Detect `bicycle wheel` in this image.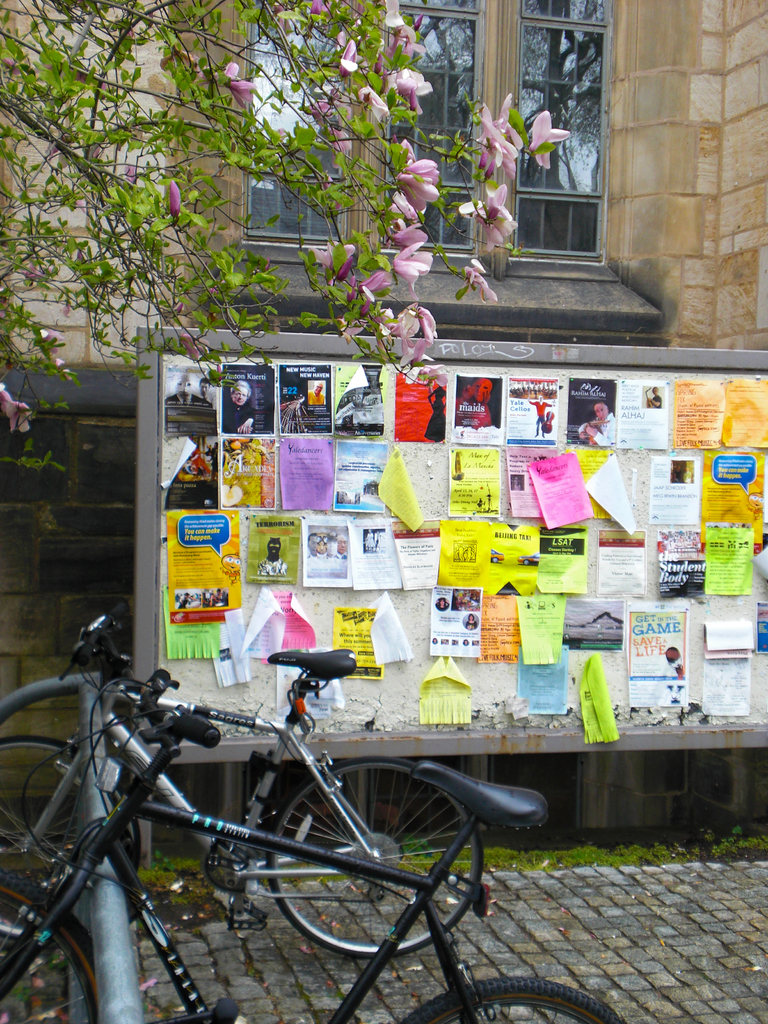
Detection: [left=201, top=772, right=453, bottom=981].
